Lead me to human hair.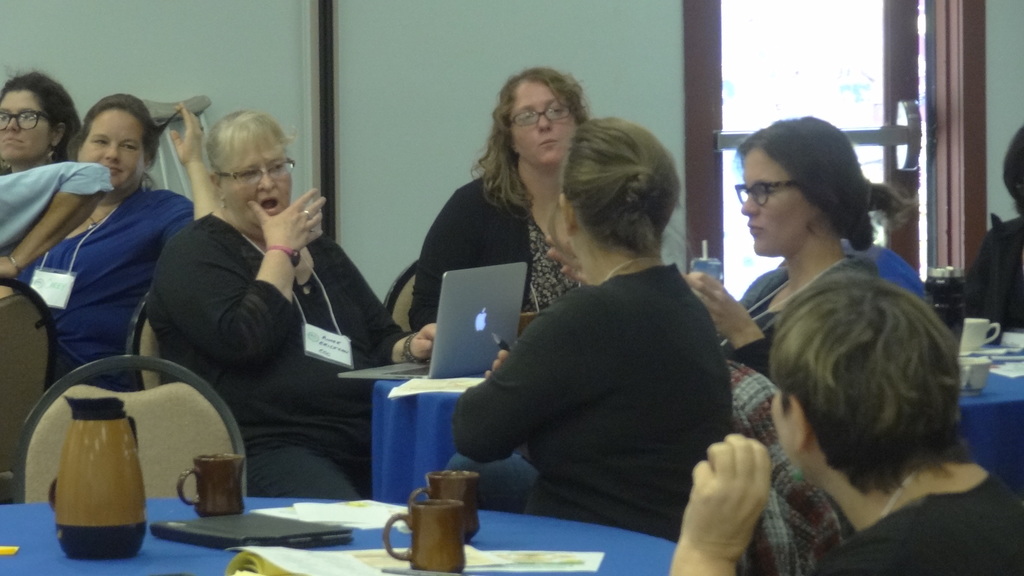
Lead to pyautogui.locateOnScreen(759, 220, 988, 522).
